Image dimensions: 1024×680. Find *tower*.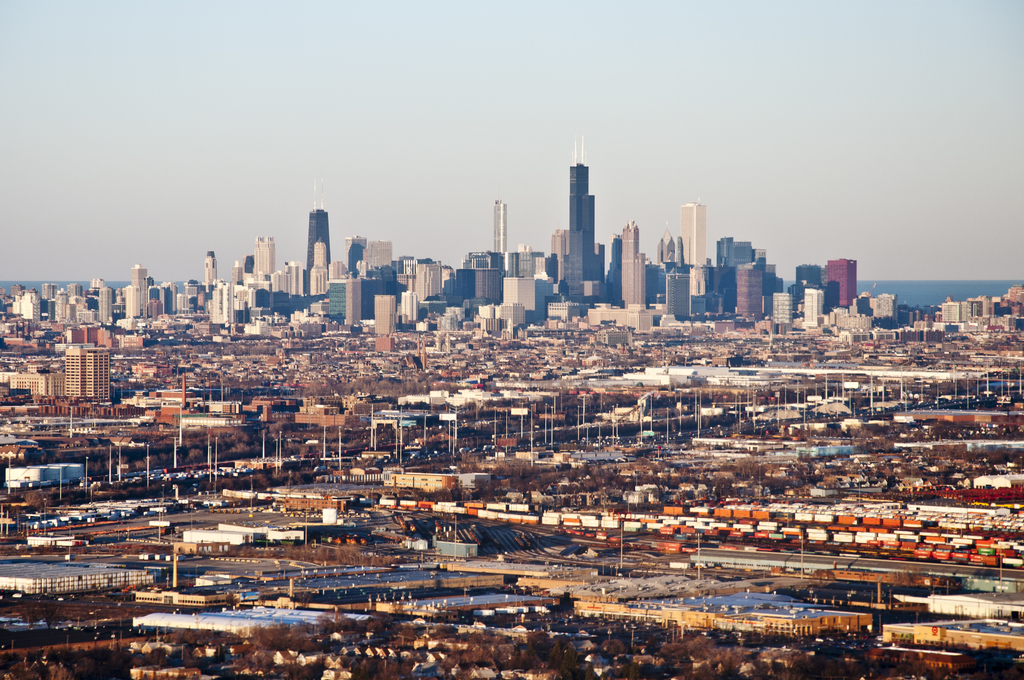
{"x1": 605, "y1": 235, "x2": 619, "y2": 305}.
